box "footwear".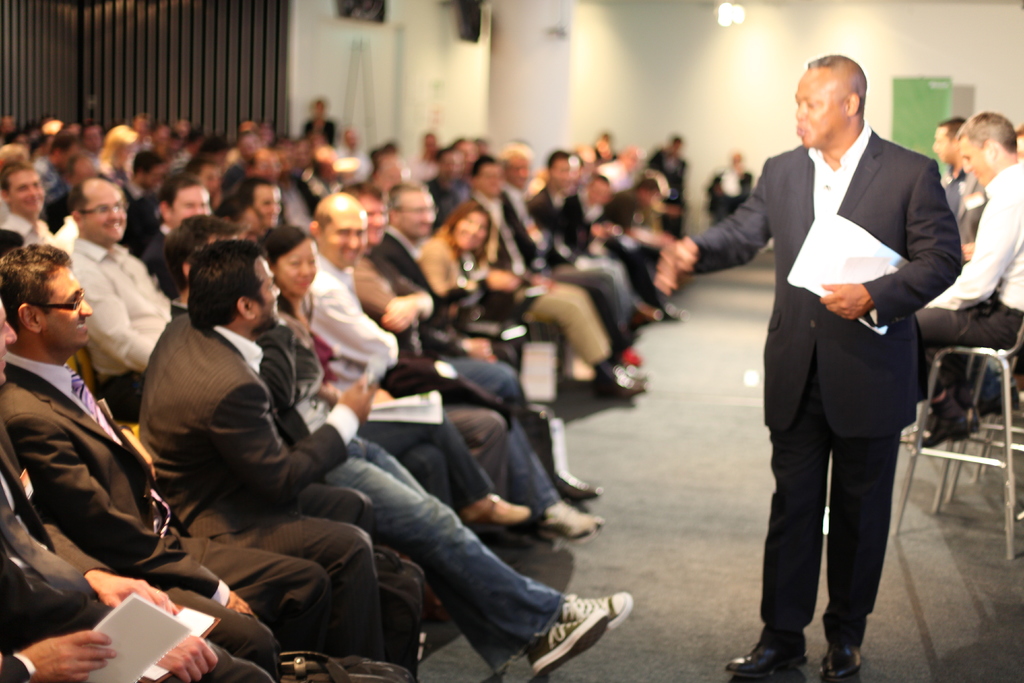
589,366,646,401.
